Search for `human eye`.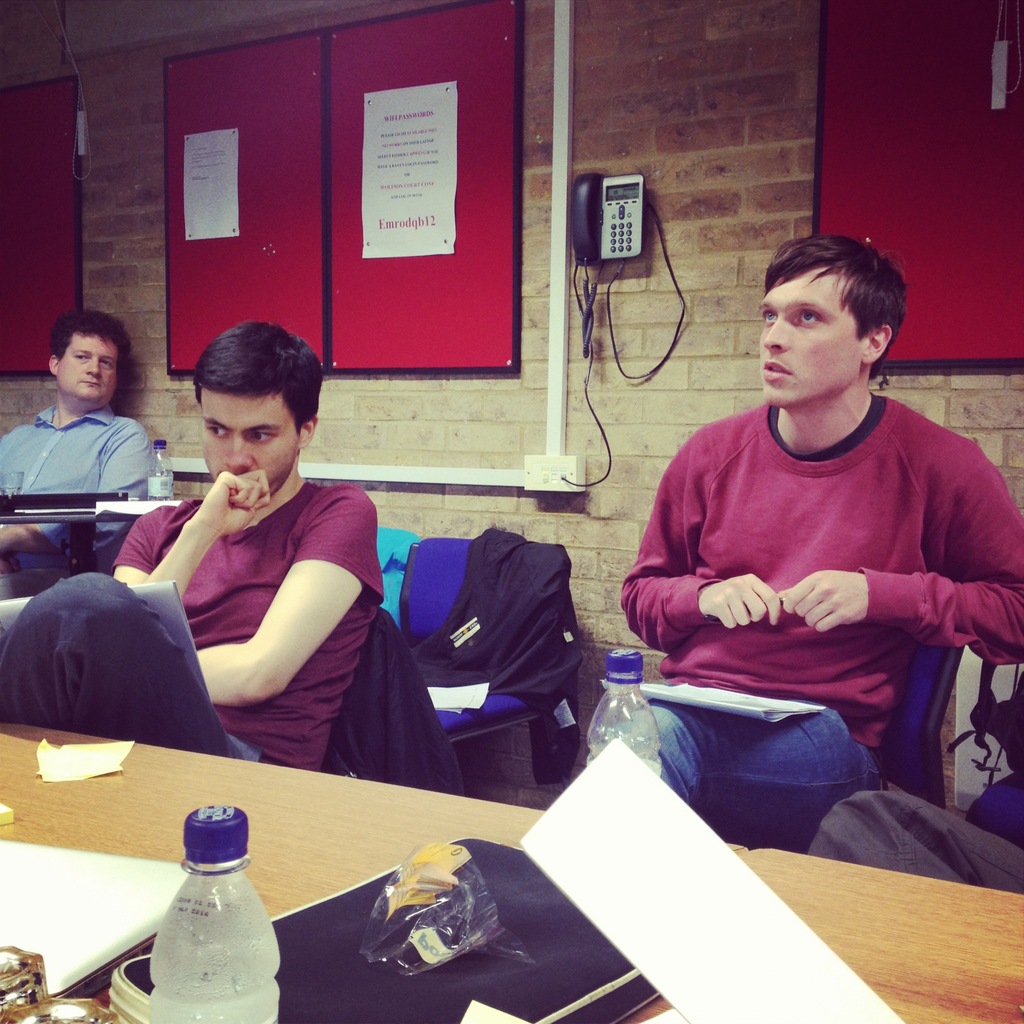
Found at (202, 422, 230, 443).
